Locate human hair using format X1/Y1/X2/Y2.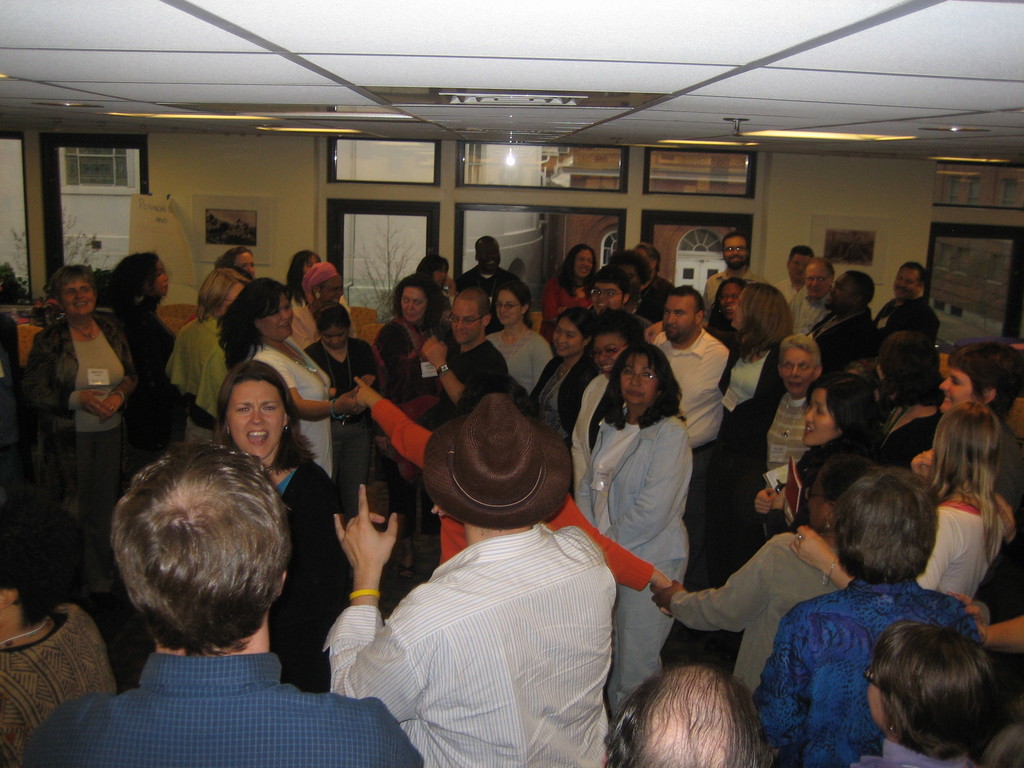
666/282/705/323.
